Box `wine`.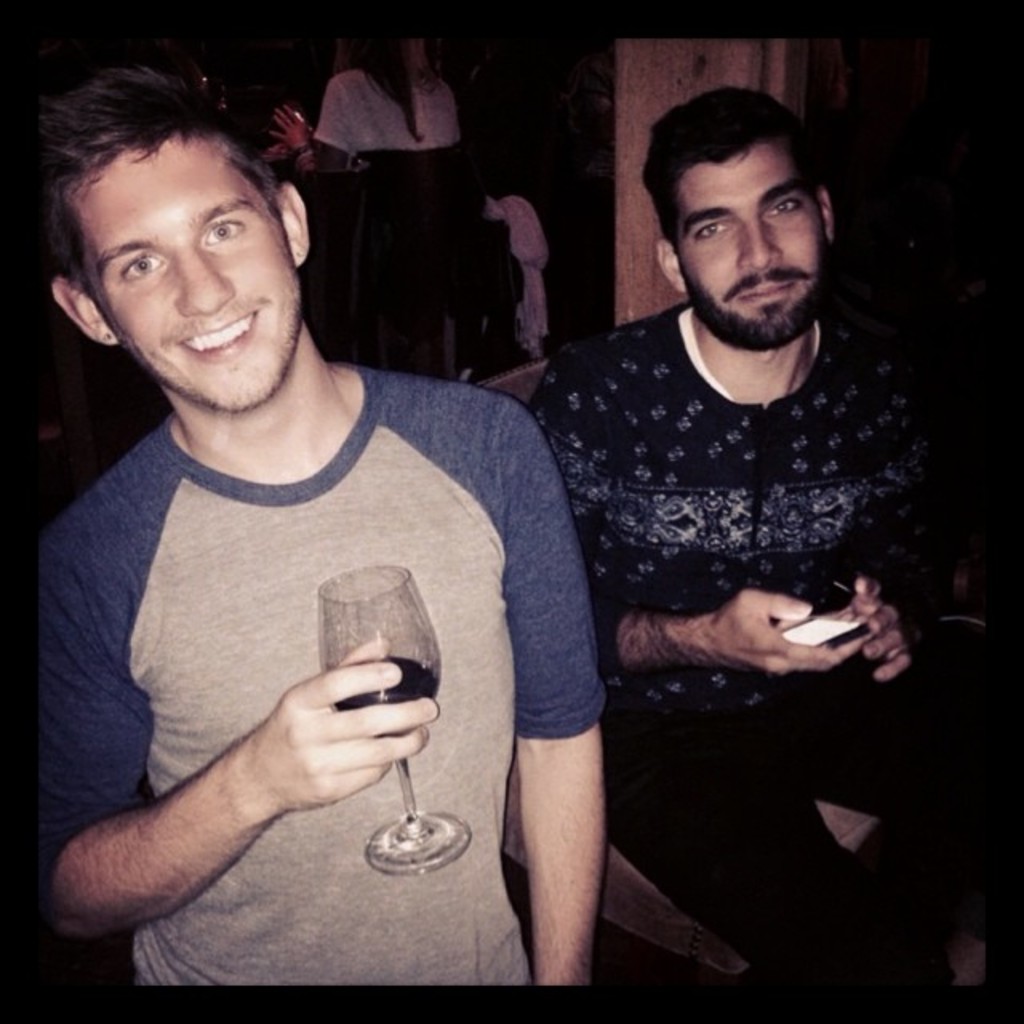
box(333, 653, 442, 710).
